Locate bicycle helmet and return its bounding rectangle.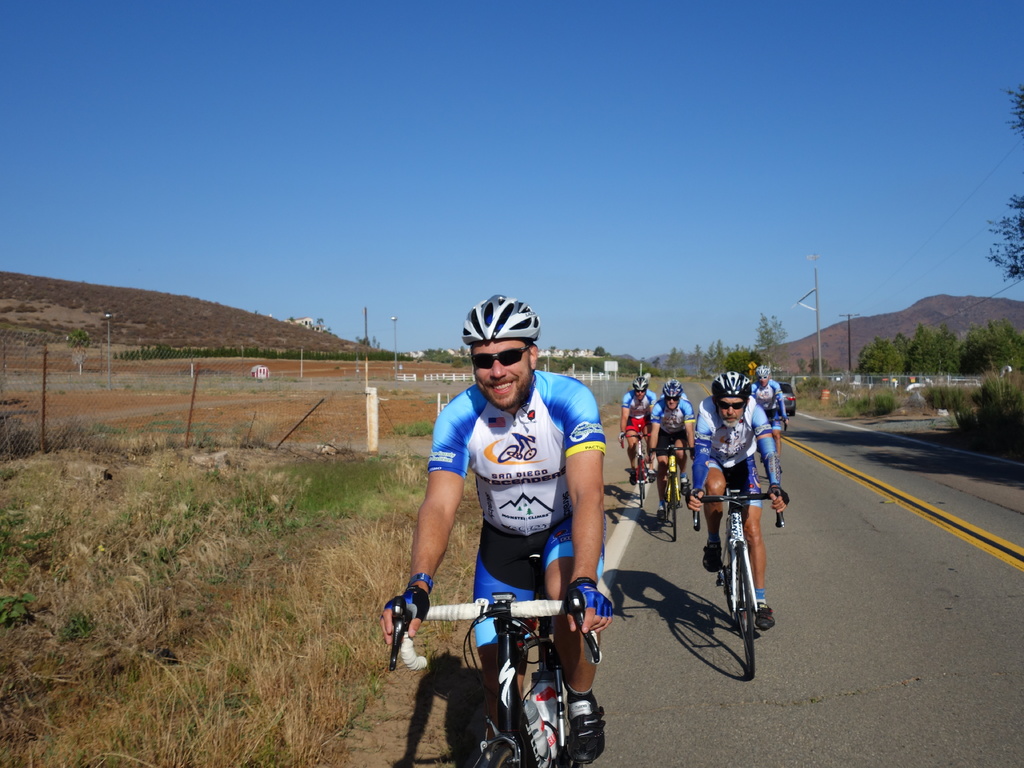
707, 367, 752, 408.
